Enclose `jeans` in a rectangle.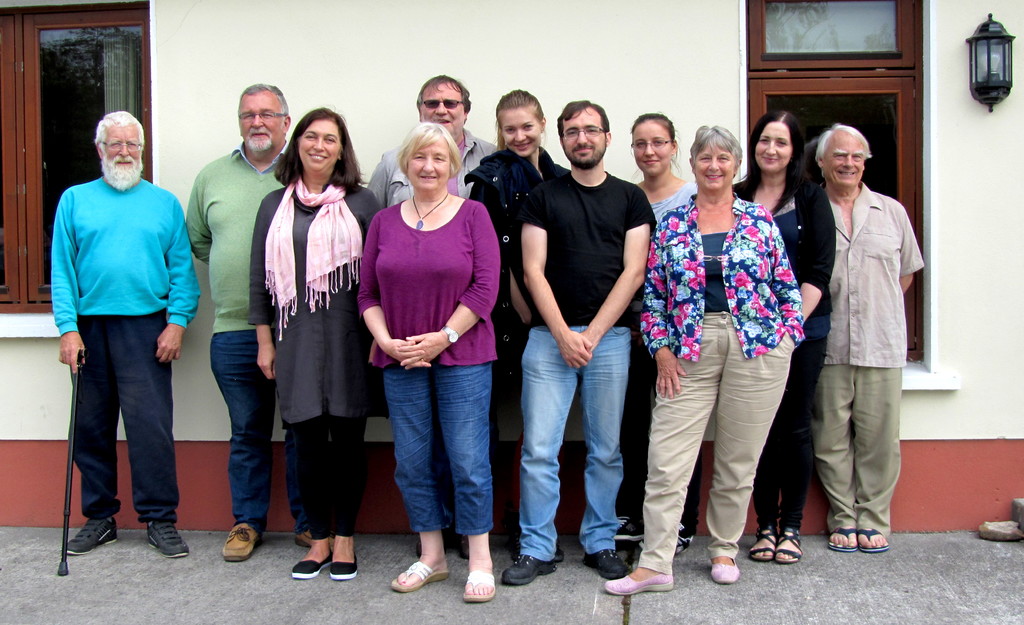
select_region(520, 319, 643, 563).
